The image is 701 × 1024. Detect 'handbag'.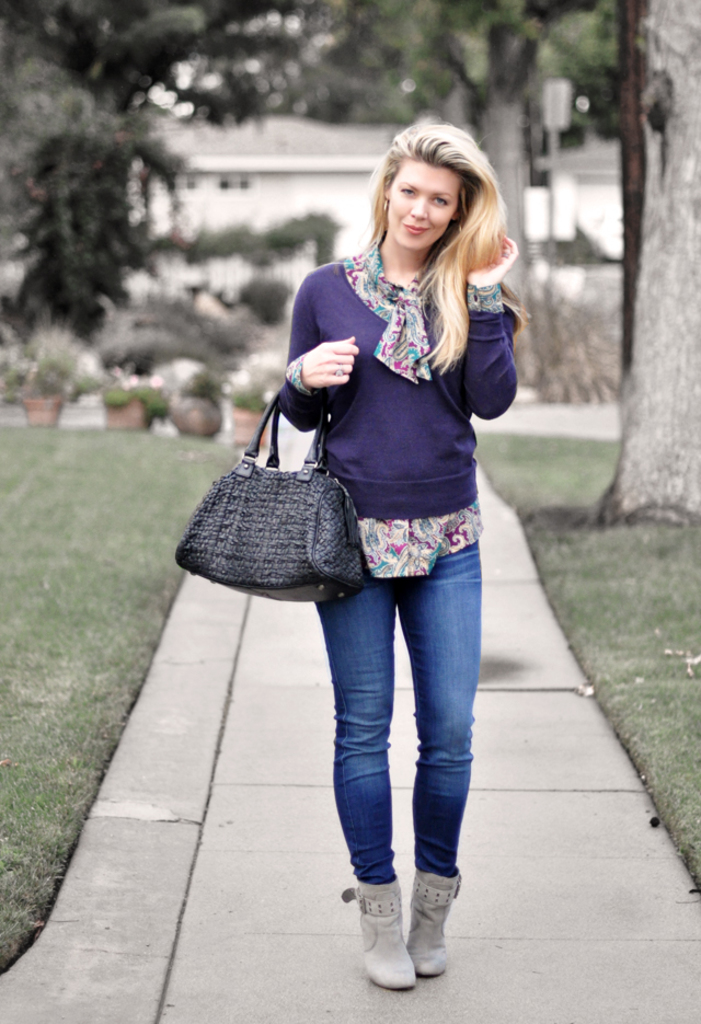
Detection: select_region(177, 386, 366, 619).
